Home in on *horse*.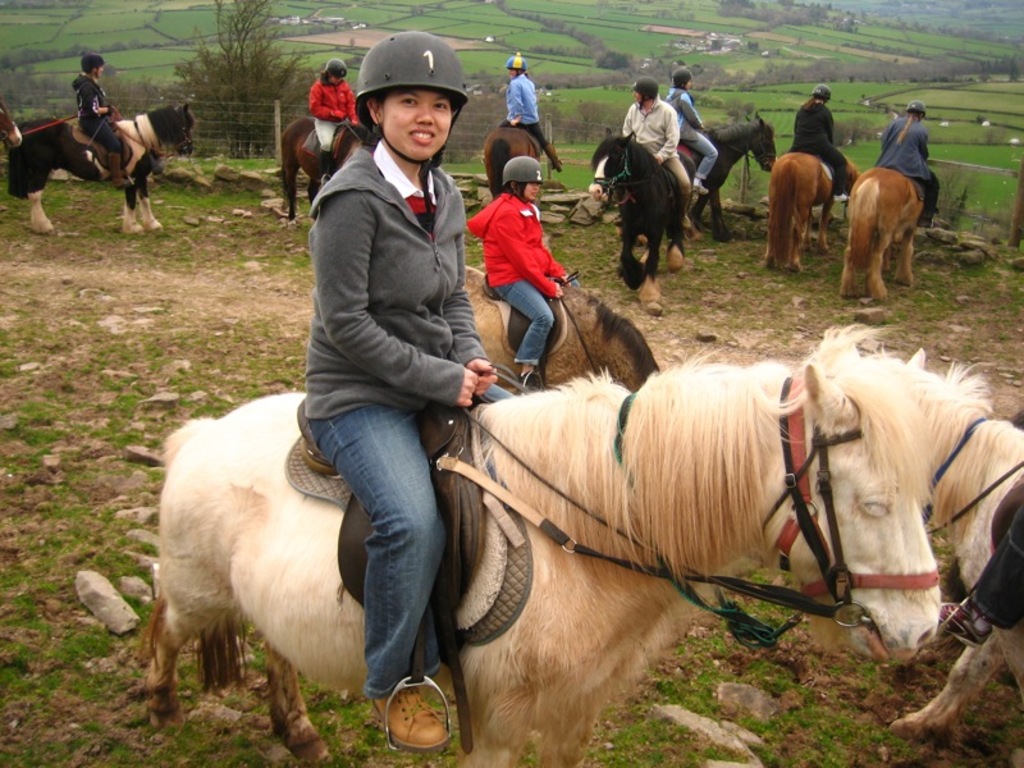
Homed in at <bbox>589, 125, 699, 314</bbox>.
